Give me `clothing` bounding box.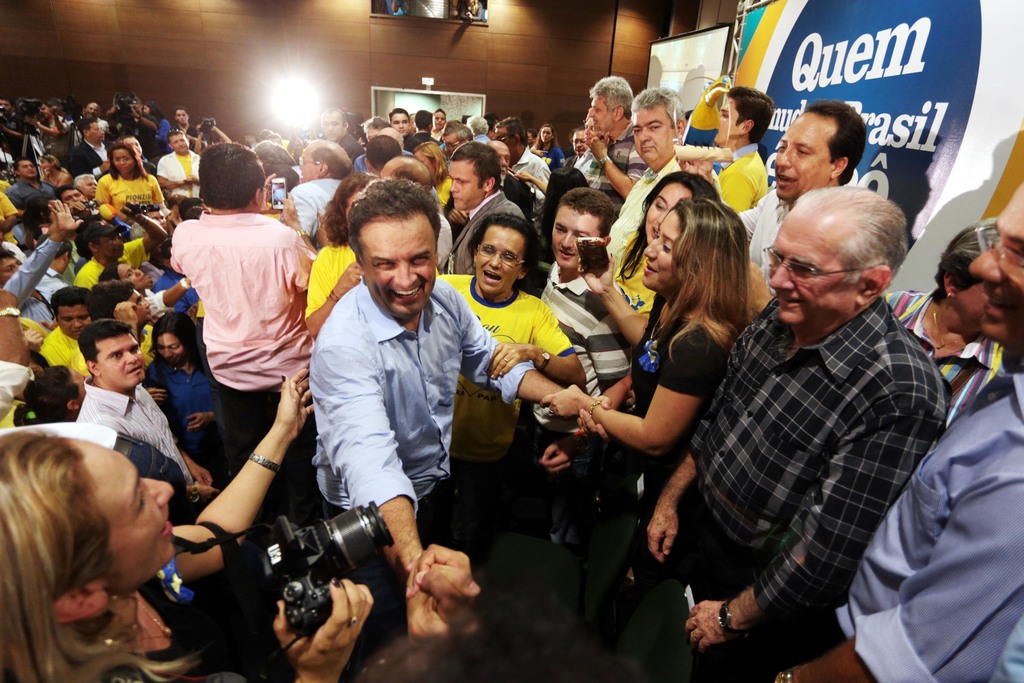
[left=607, top=293, right=961, bottom=682].
